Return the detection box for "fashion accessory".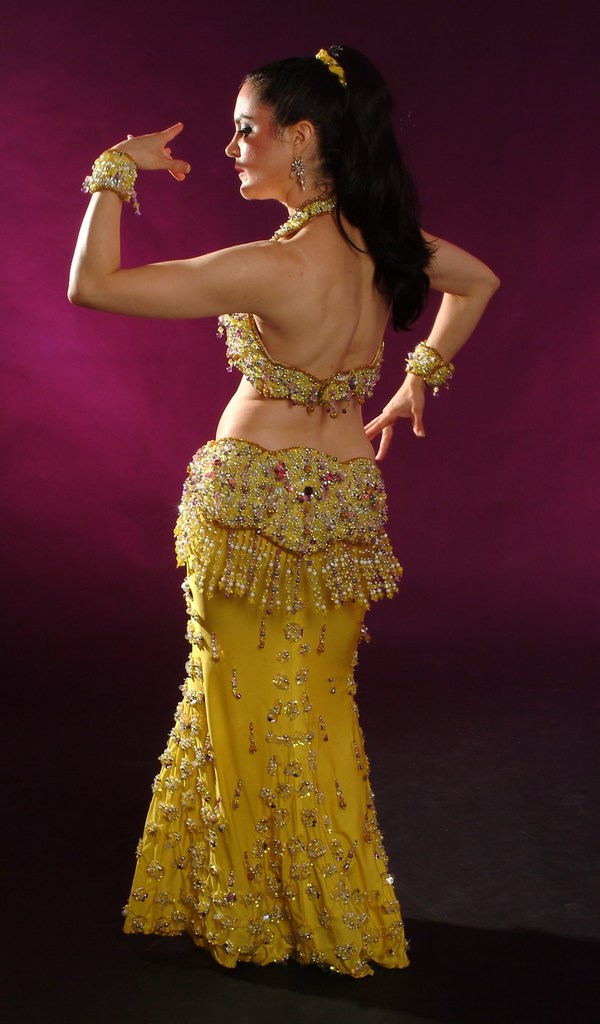
crop(311, 47, 349, 91).
